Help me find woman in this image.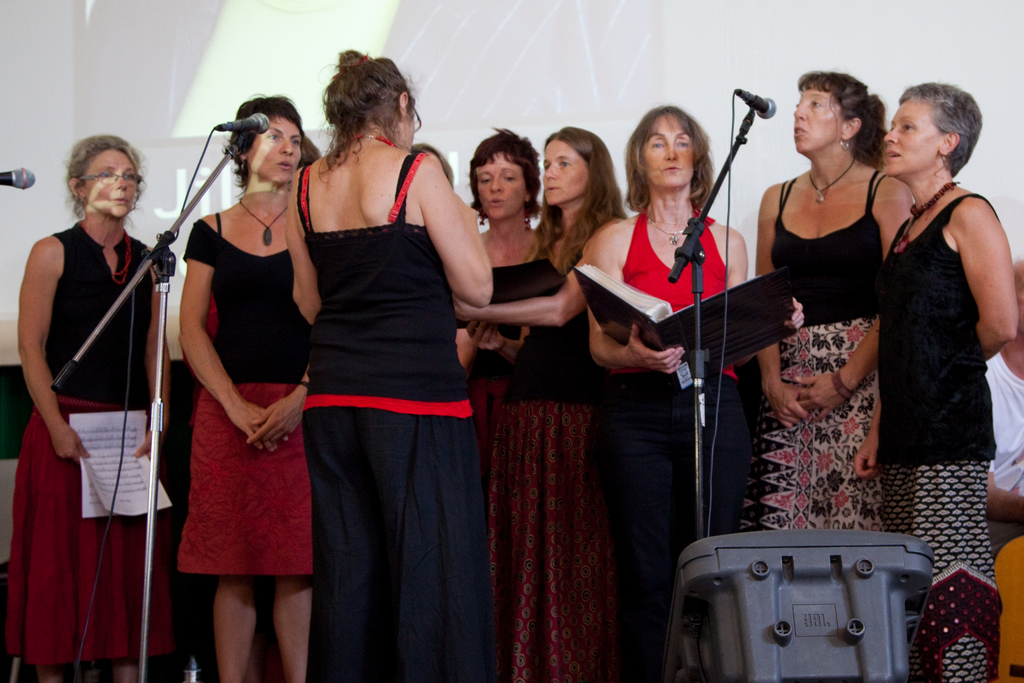
Found it: box=[13, 135, 170, 682].
